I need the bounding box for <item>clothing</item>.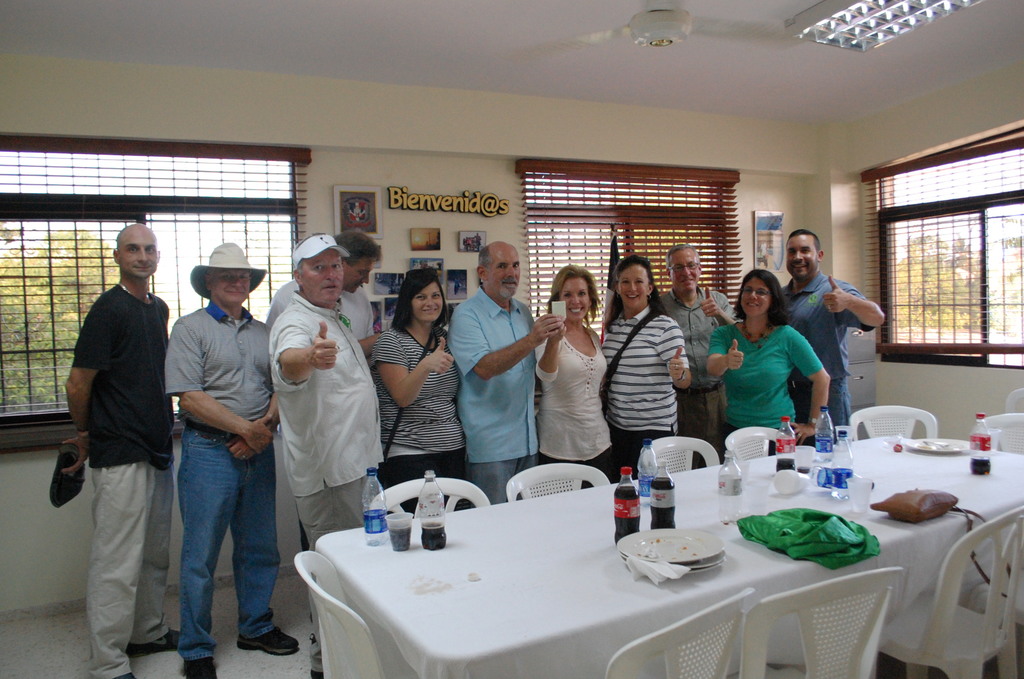
Here it is: locate(541, 443, 612, 489).
